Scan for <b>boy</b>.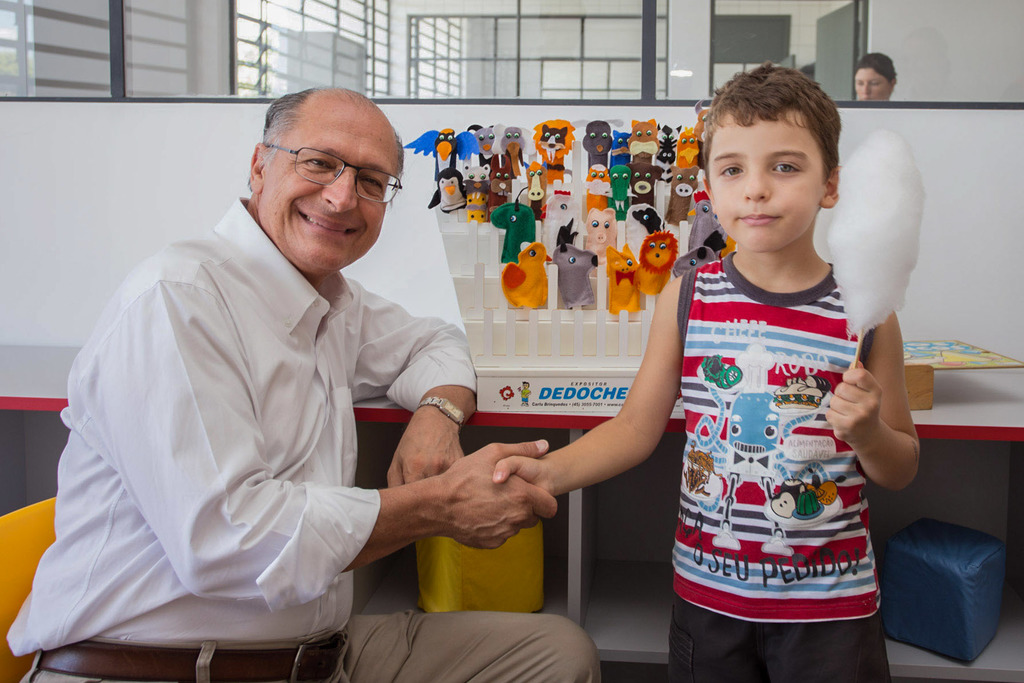
Scan result: rect(460, 51, 917, 682).
